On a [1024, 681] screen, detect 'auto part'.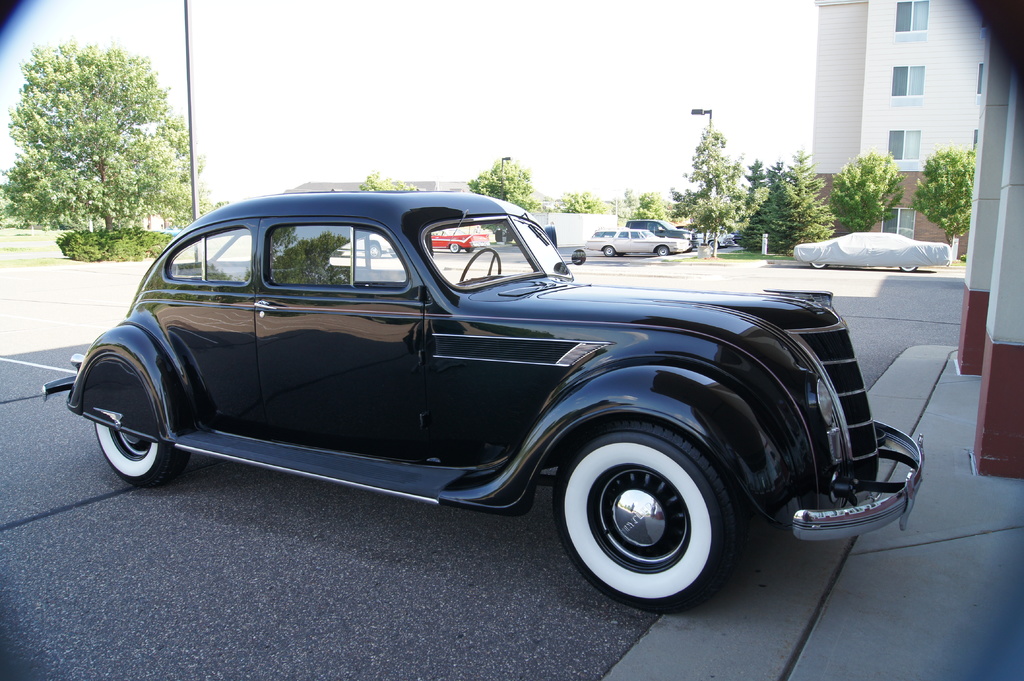
{"x1": 559, "y1": 422, "x2": 728, "y2": 611}.
